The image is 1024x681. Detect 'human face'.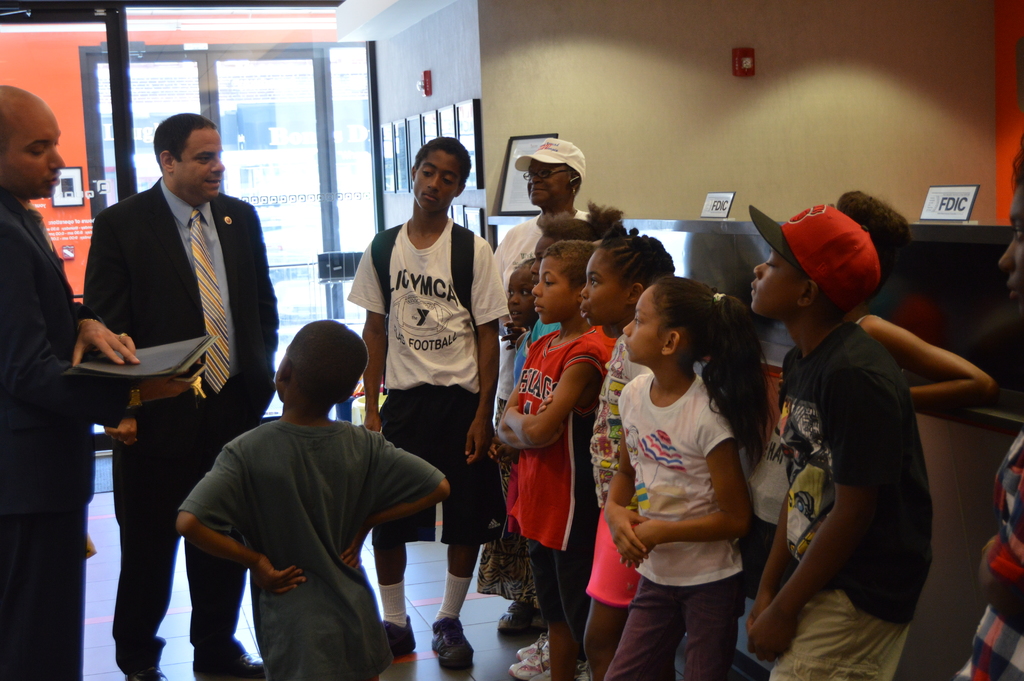
Detection: locate(580, 256, 620, 324).
